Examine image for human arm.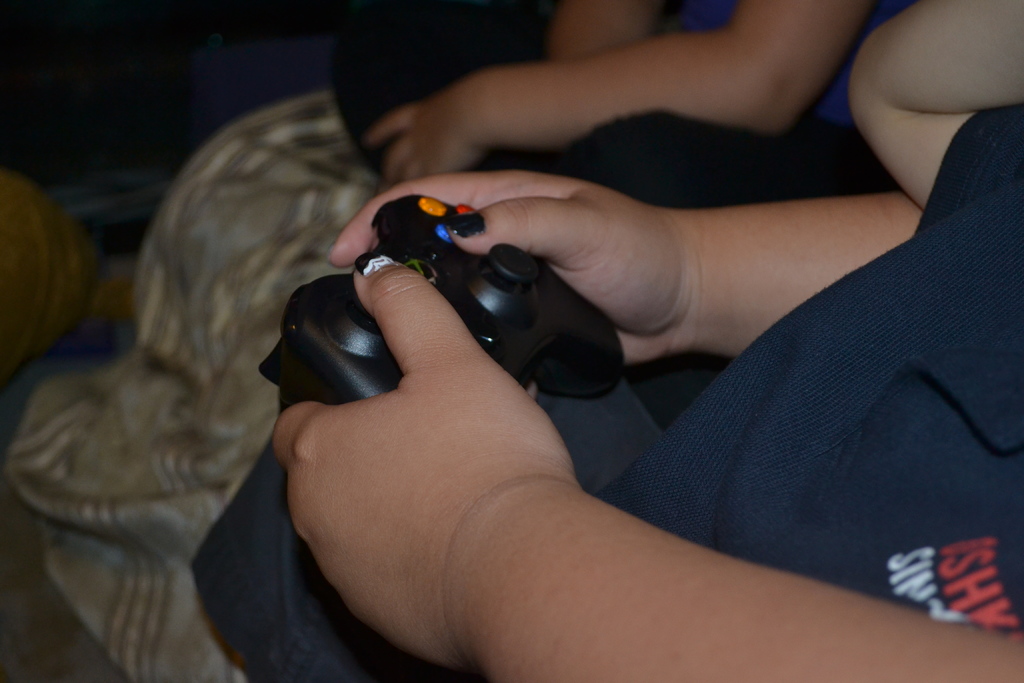
Examination result: (left=849, top=0, right=1023, bottom=226).
